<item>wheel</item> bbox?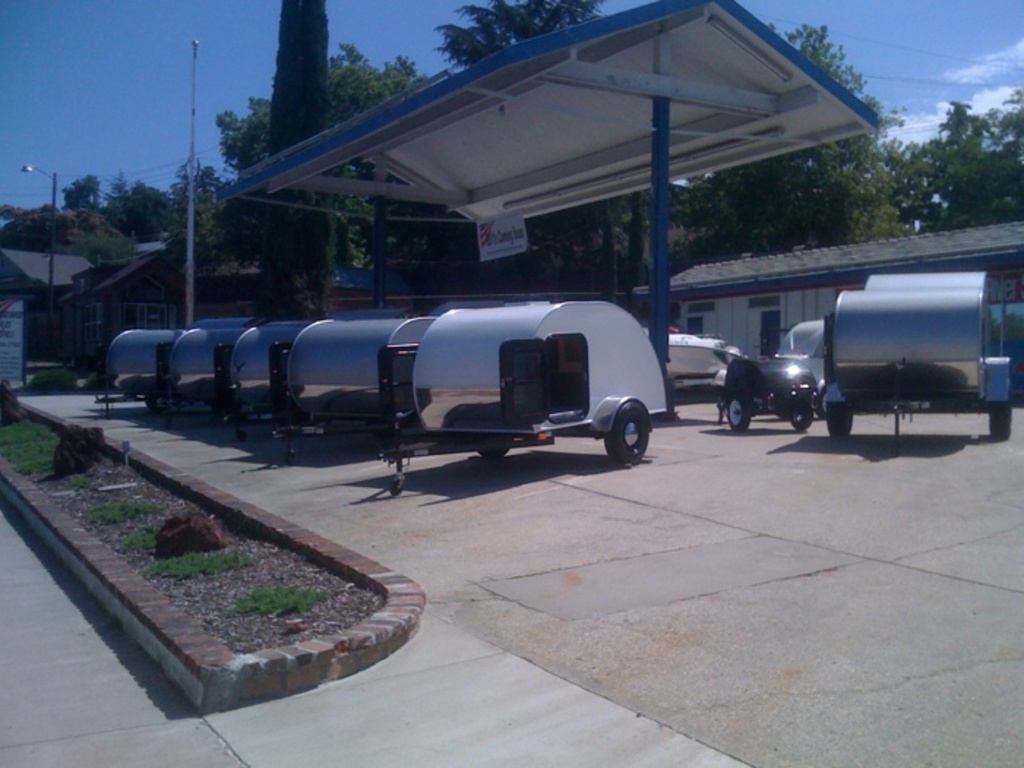
Rect(818, 386, 824, 418)
